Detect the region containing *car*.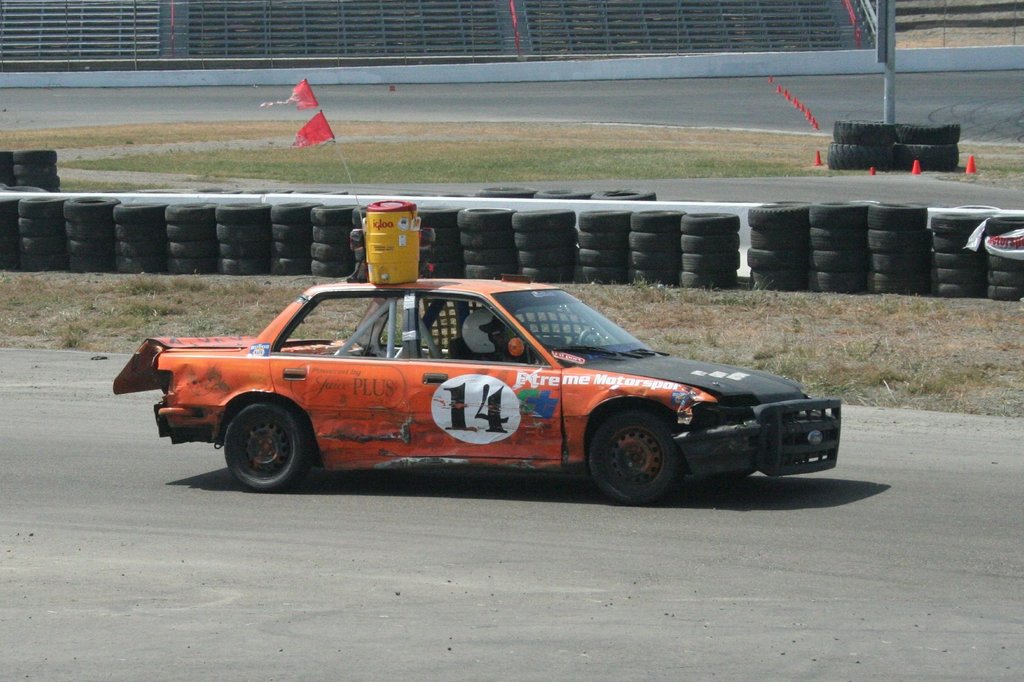
[113, 274, 845, 493].
